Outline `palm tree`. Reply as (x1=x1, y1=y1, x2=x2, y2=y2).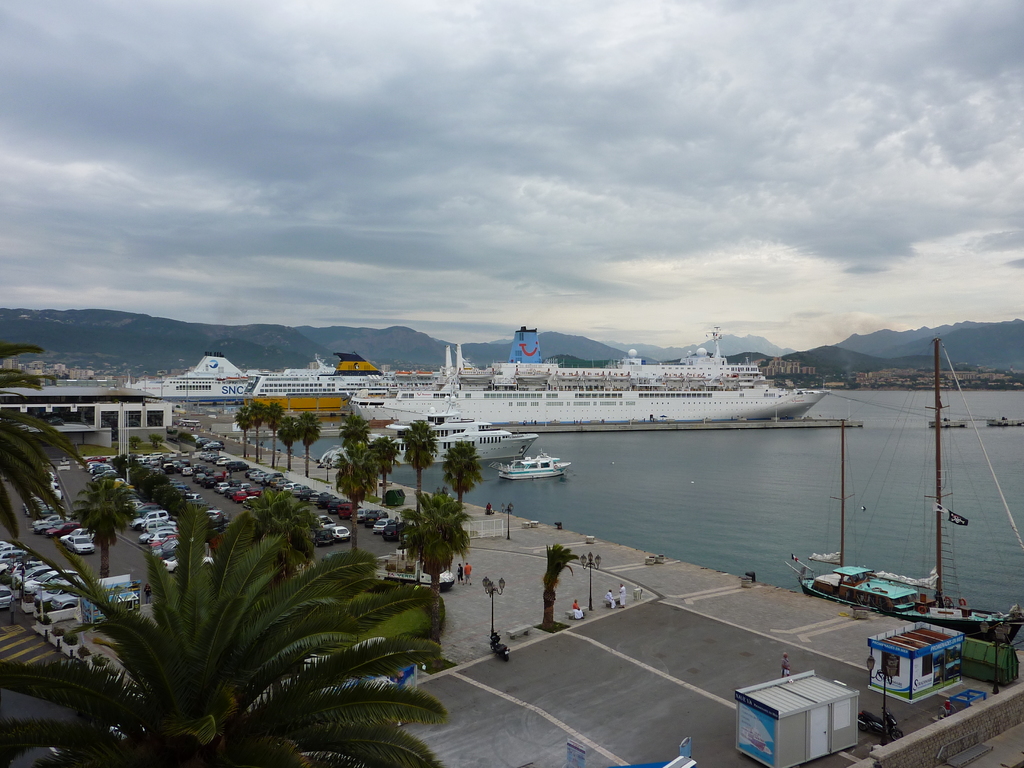
(x1=63, y1=465, x2=134, y2=580).
